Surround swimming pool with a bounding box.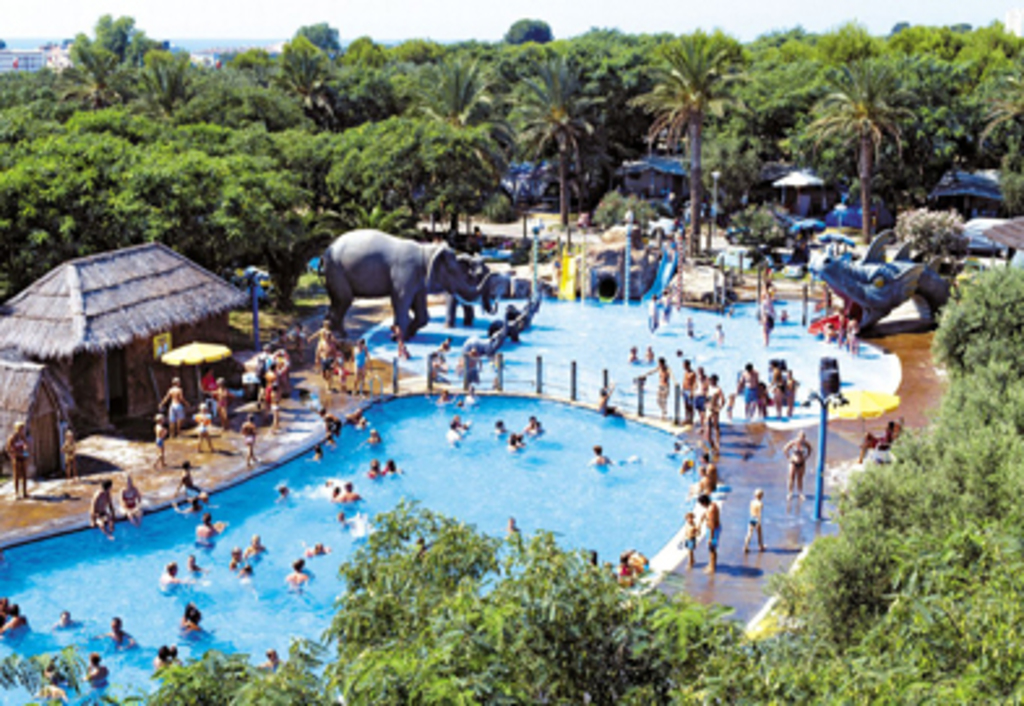
[349, 302, 904, 419].
